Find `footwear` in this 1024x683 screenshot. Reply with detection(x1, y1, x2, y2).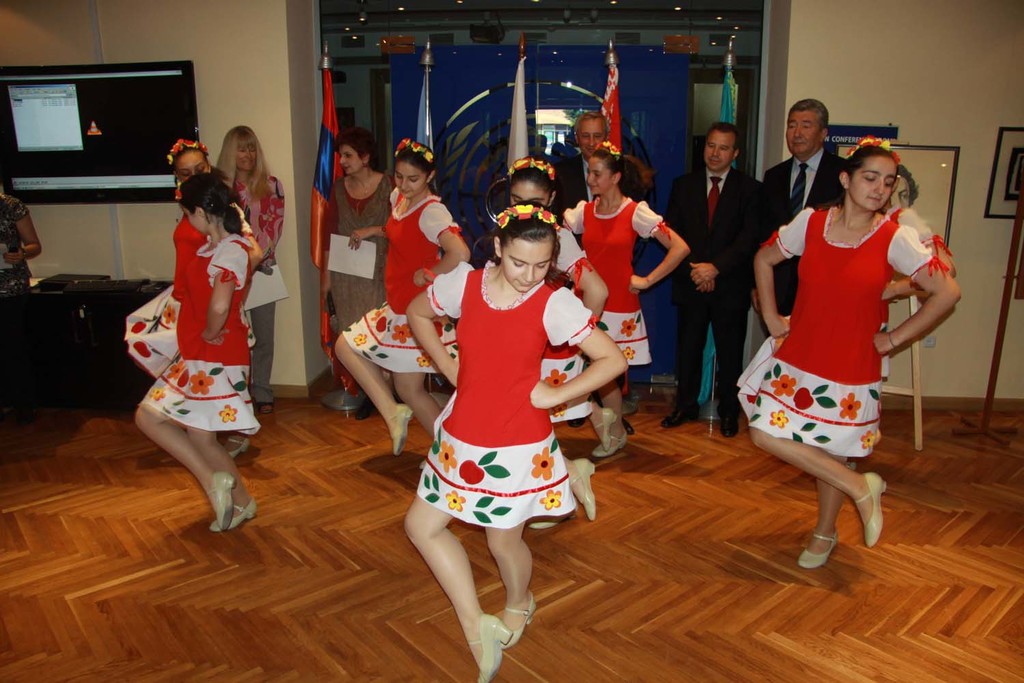
detection(791, 527, 844, 572).
